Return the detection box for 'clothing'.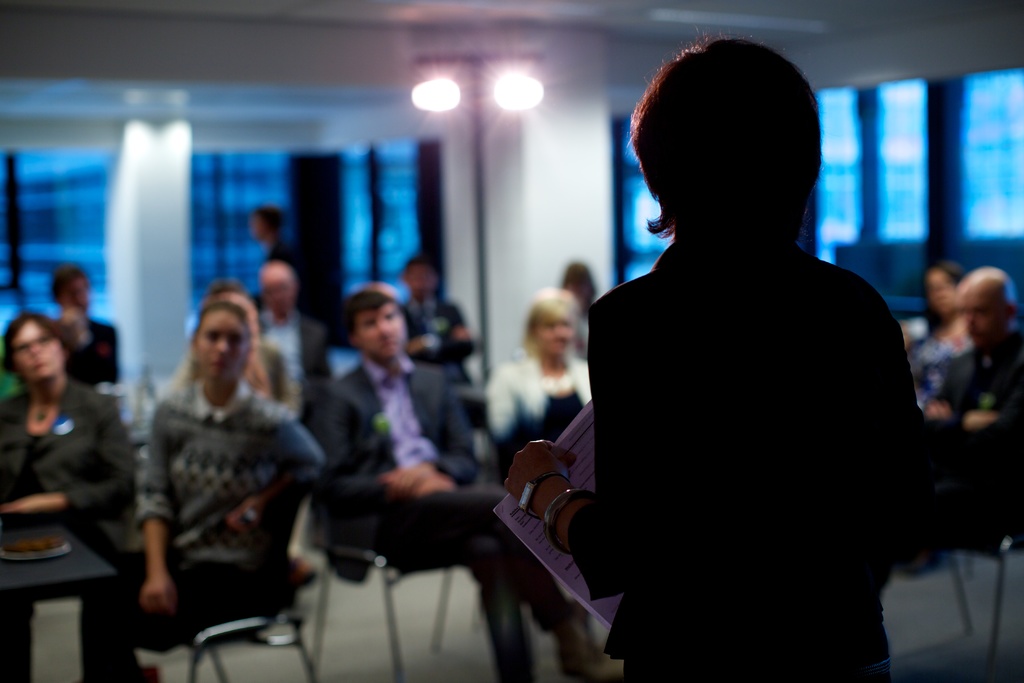
bbox=[79, 374, 325, 682].
